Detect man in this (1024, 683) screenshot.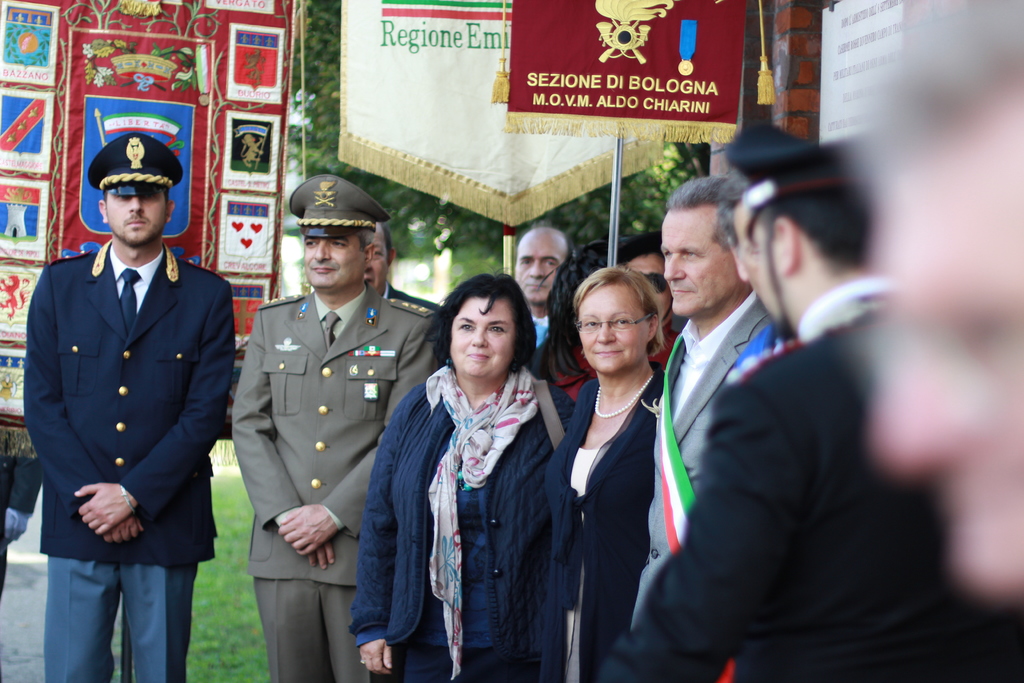
Detection: (x1=21, y1=135, x2=232, y2=674).
